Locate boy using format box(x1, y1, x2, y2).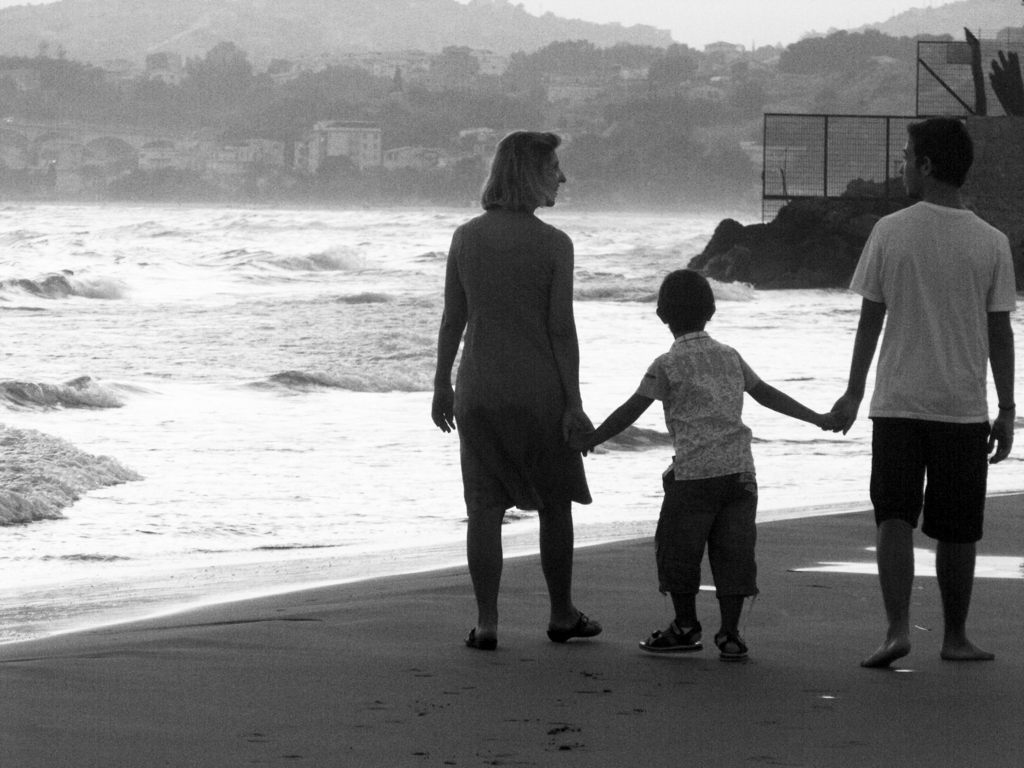
box(573, 257, 851, 684).
